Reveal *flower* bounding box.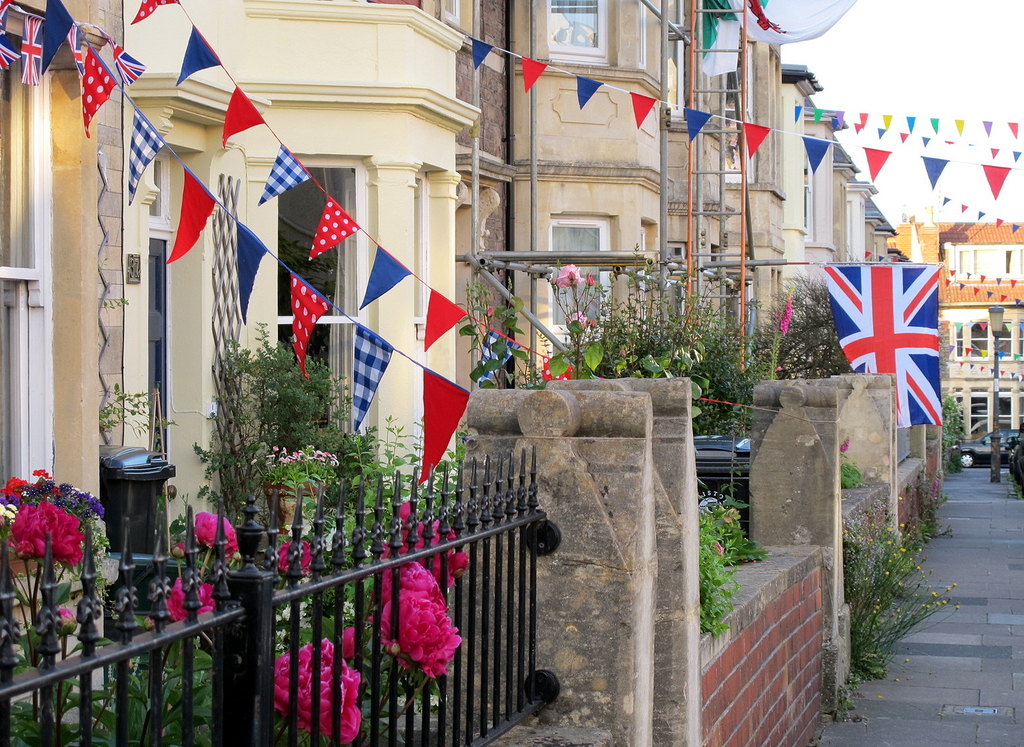
Revealed: pyautogui.locateOnScreen(377, 573, 458, 701).
